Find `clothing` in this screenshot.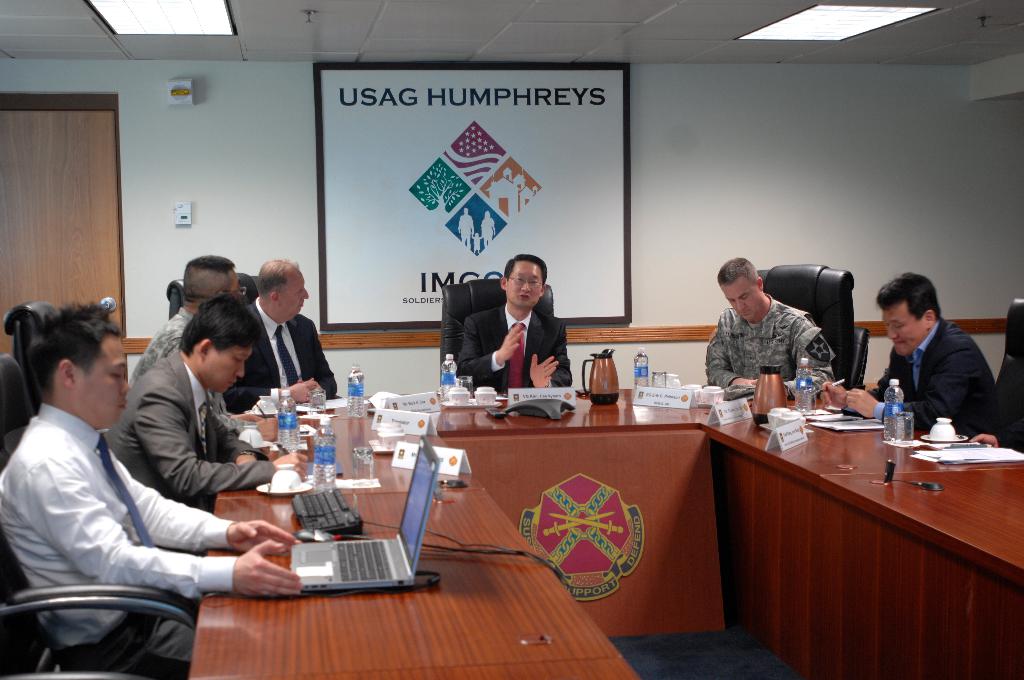
The bounding box for `clothing` is [x1=705, y1=293, x2=832, y2=396].
